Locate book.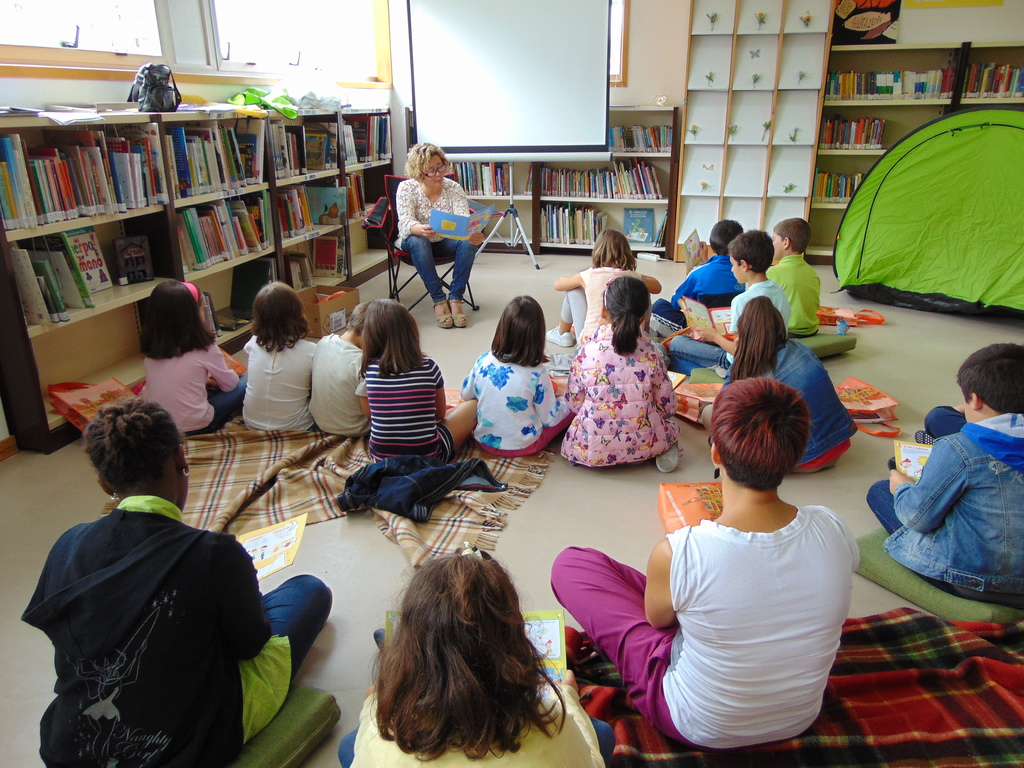
Bounding box: crop(231, 512, 315, 580).
